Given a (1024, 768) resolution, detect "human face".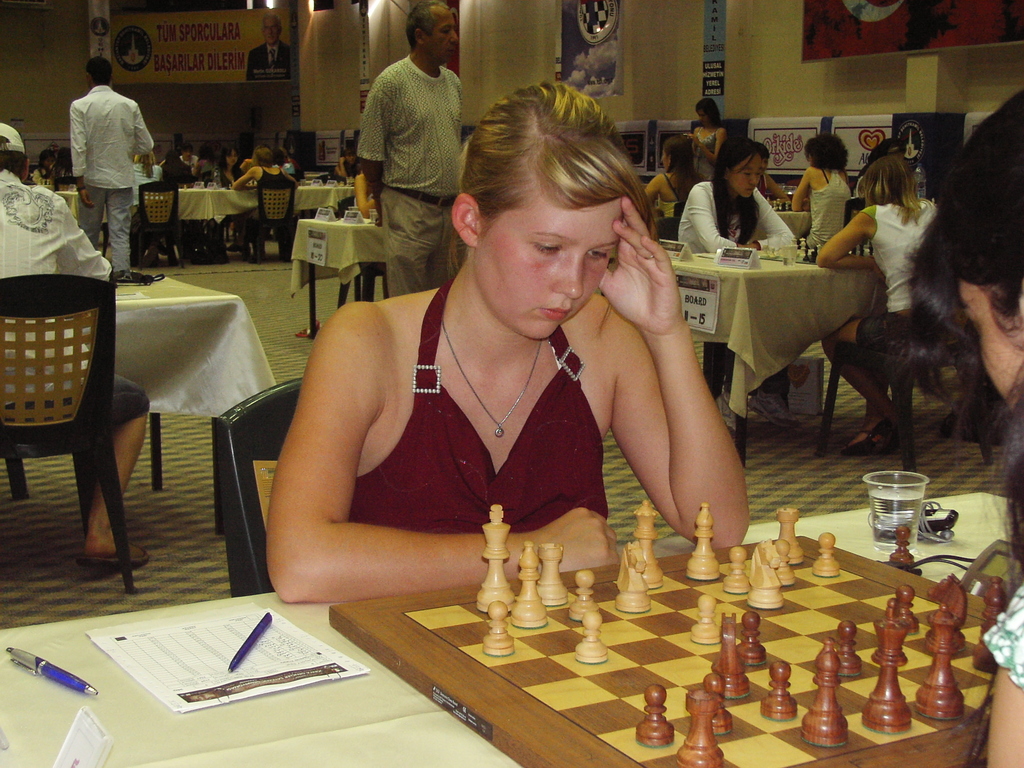
bbox=(954, 280, 1023, 413).
